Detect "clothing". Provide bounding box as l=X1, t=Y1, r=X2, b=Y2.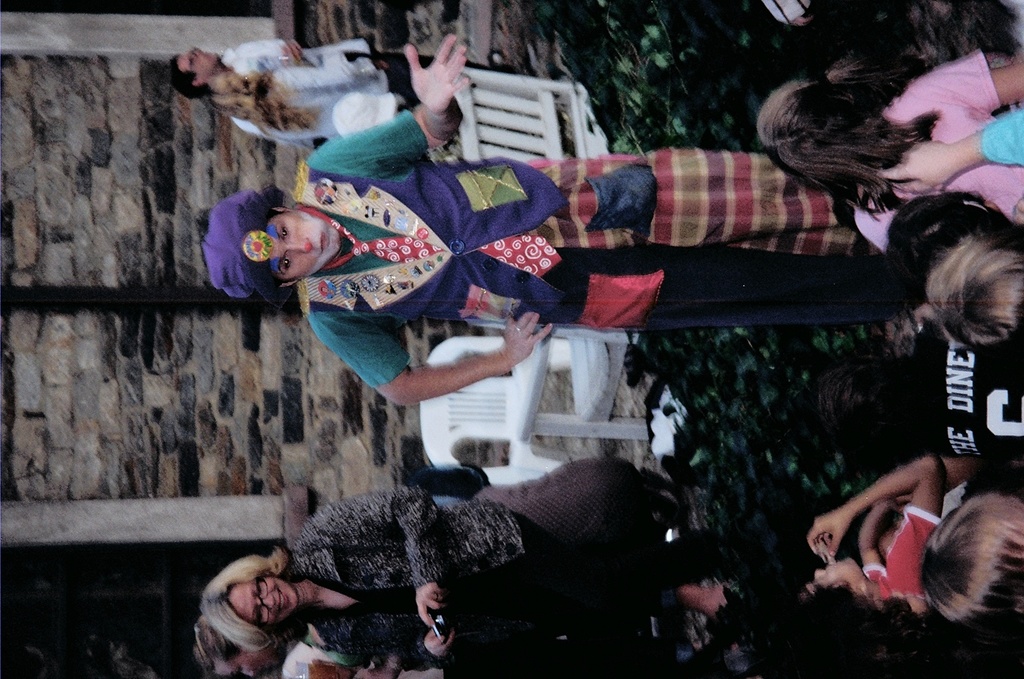
l=296, t=109, r=922, b=393.
